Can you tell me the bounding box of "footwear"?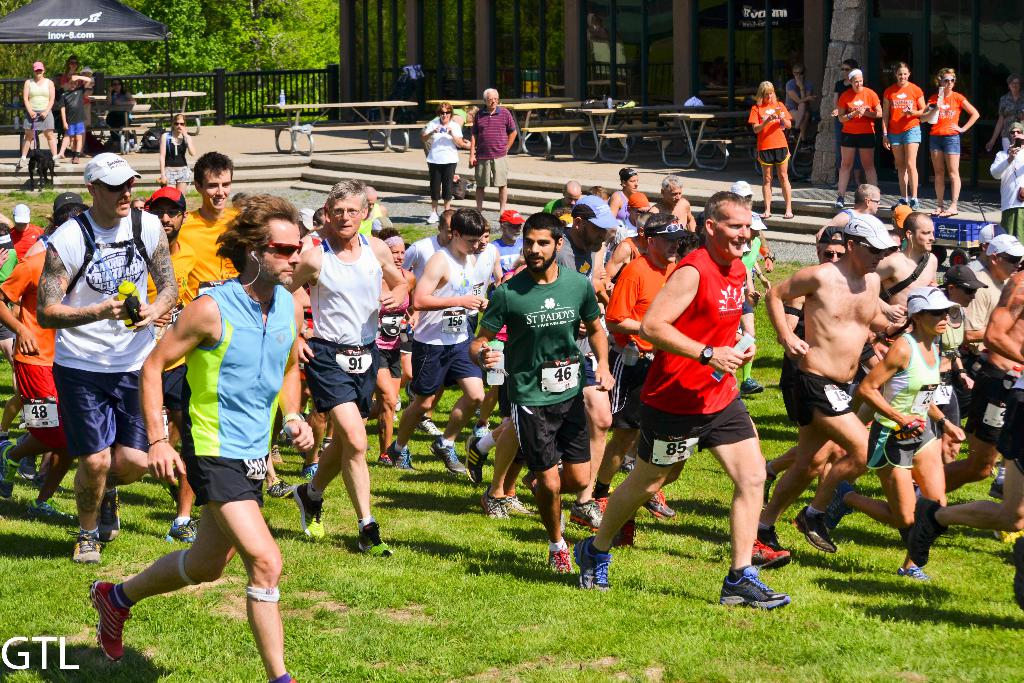
x1=0, y1=439, x2=22, y2=502.
